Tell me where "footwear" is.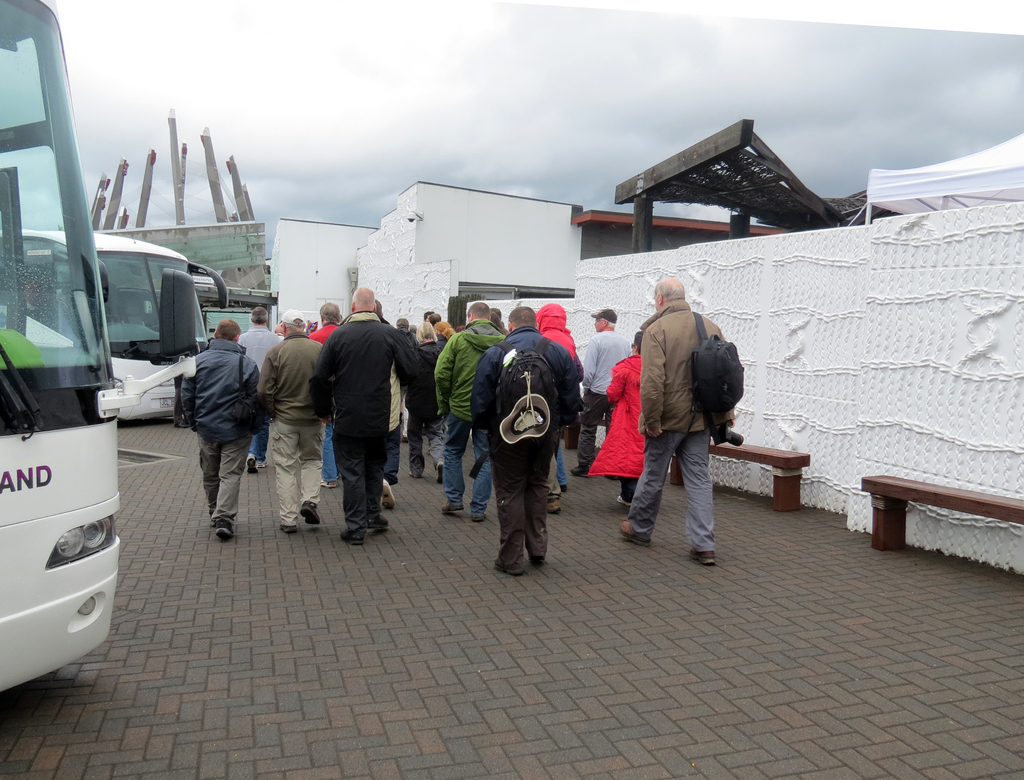
"footwear" is at bbox=(614, 524, 643, 550).
